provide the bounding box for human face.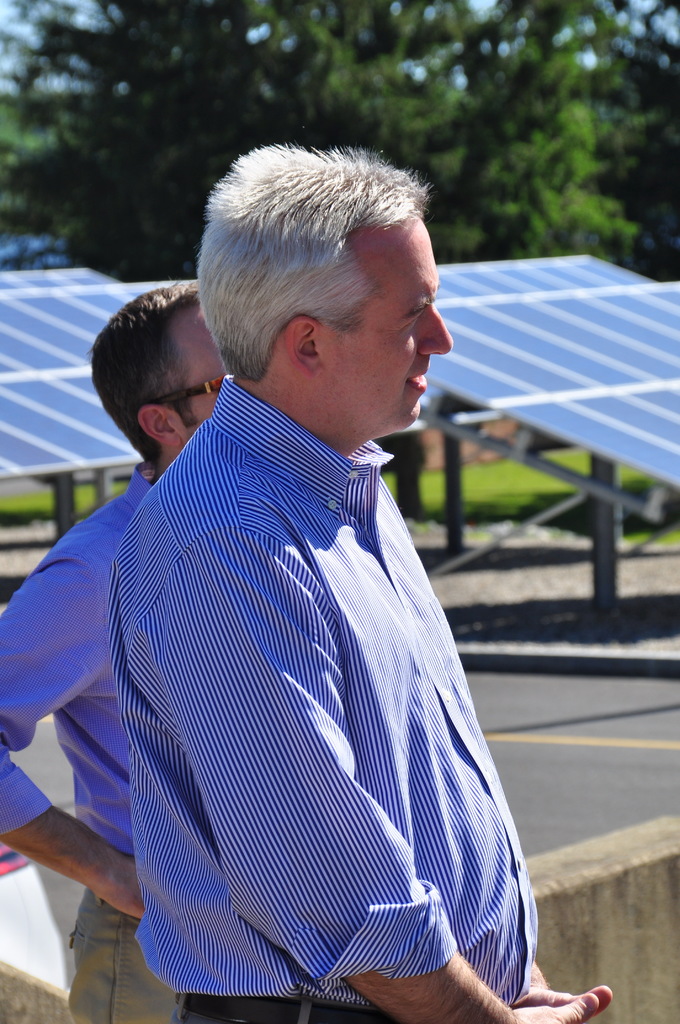
select_region(180, 301, 231, 435).
